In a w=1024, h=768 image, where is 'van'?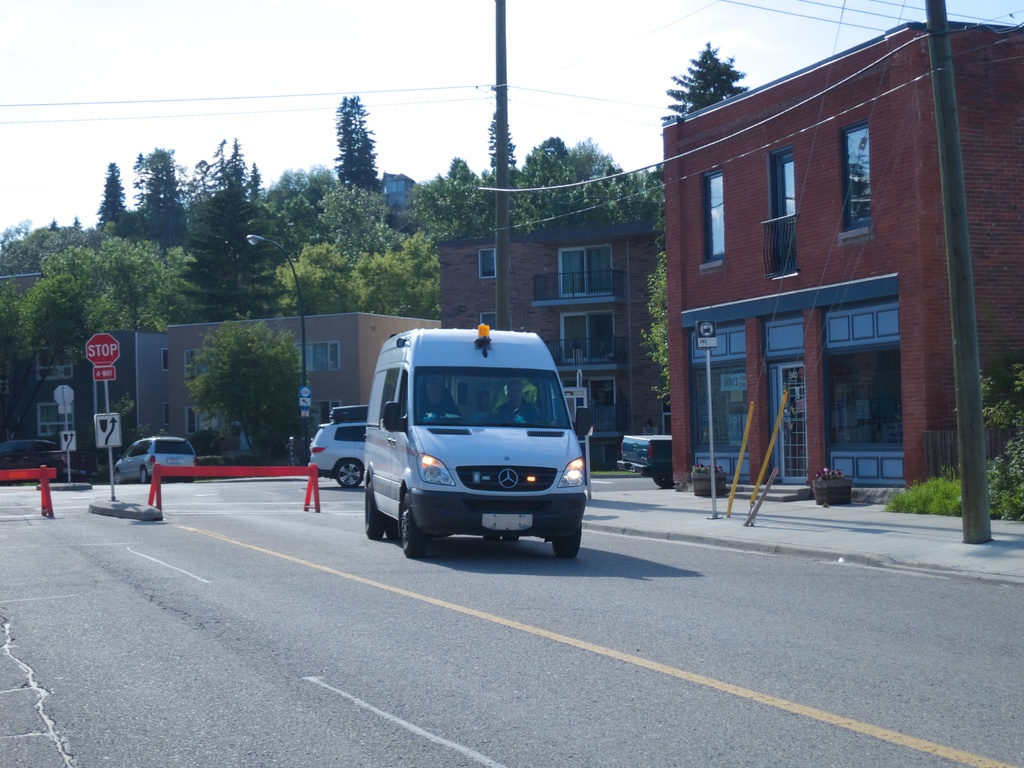
[359, 318, 588, 557].
